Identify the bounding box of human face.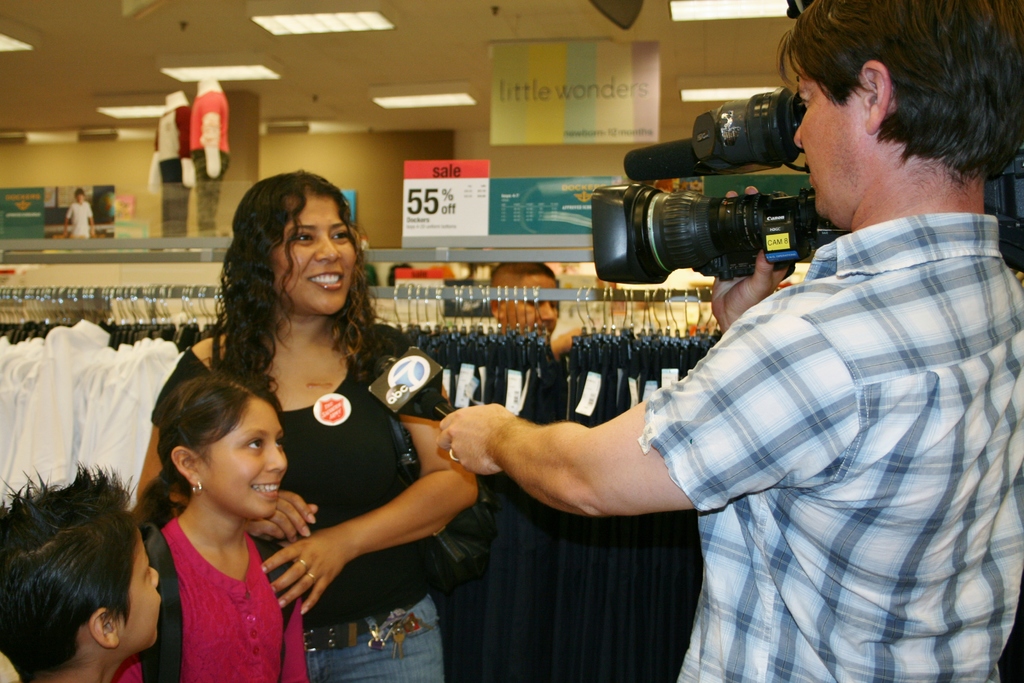
111 532 163 650.
